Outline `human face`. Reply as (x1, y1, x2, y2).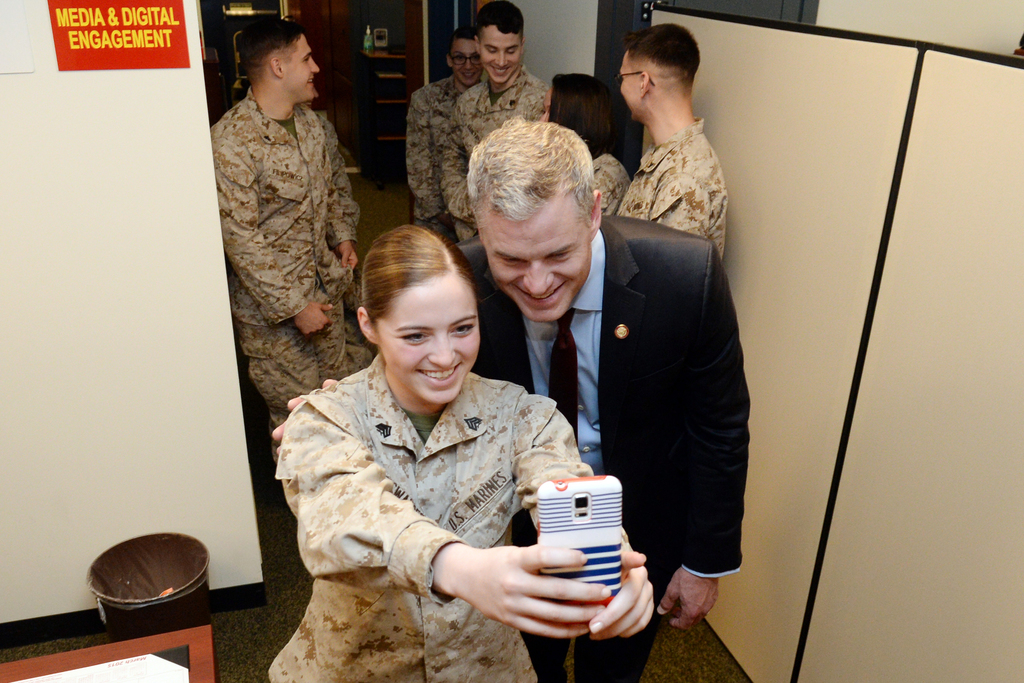
(479, 28, 523, 87).
